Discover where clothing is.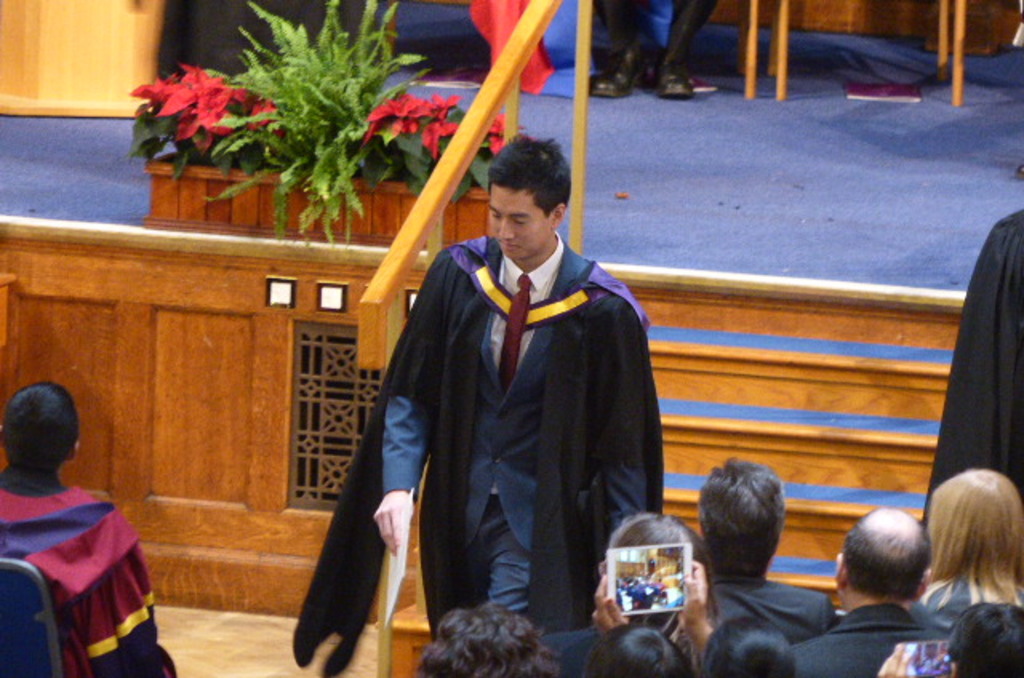
Discovered at (x1=0, y1=469, x2=170, y2=676).
